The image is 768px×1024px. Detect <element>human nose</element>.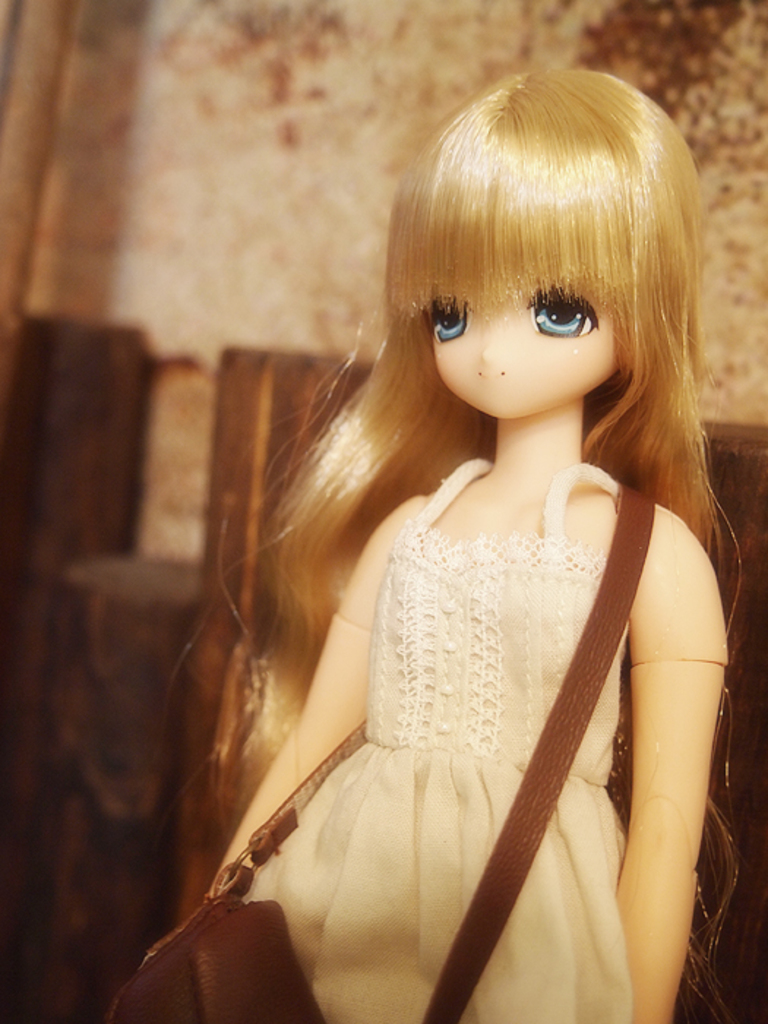
Detection: box(475, 316, 513, 370).
